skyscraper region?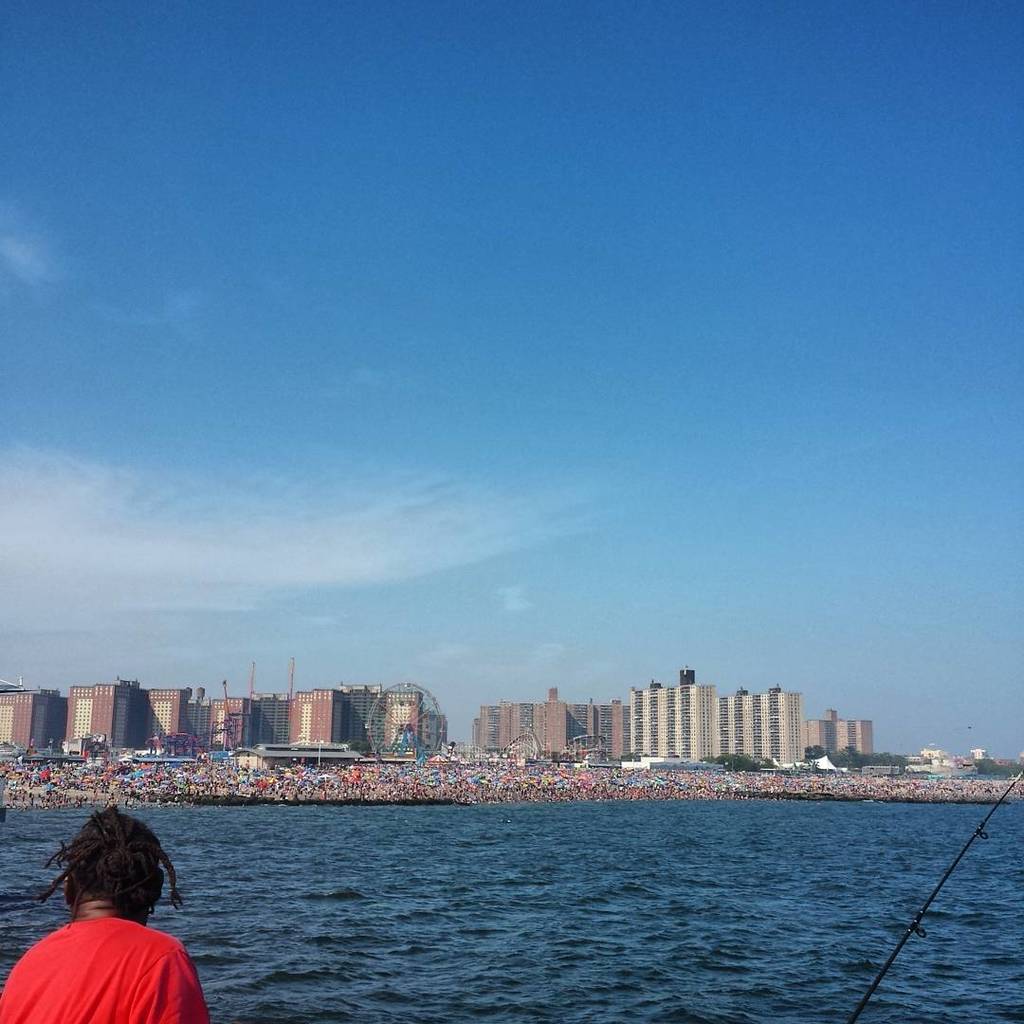
<region>809, 705, 881, 759</region>
